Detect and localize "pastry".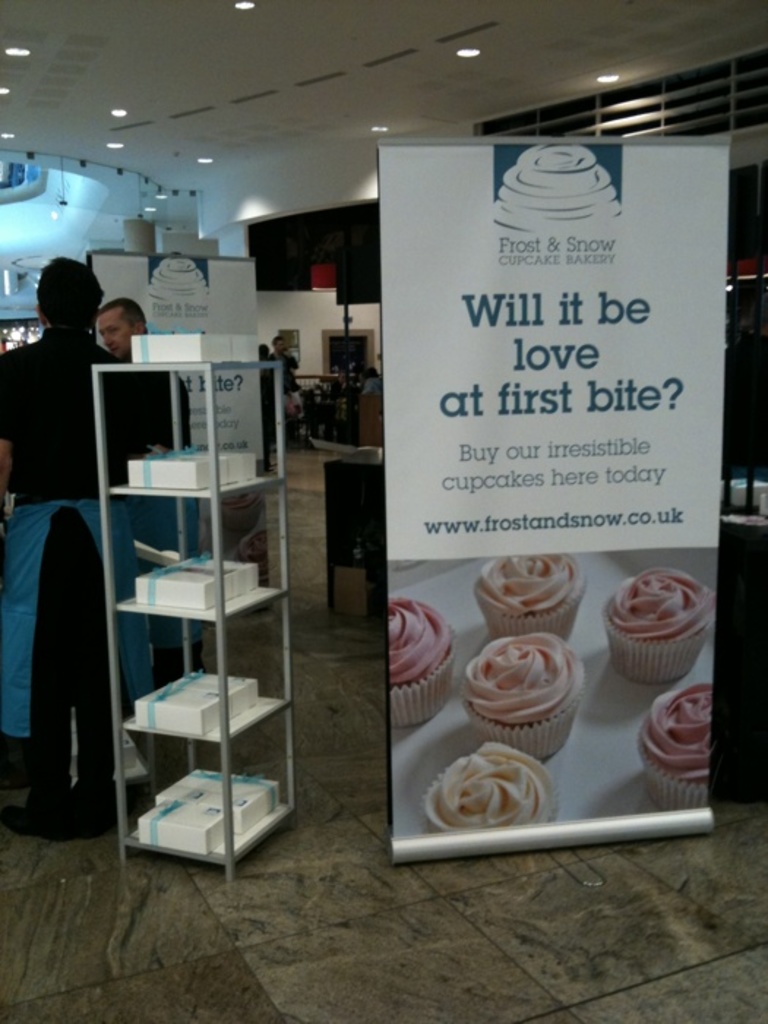
Localized at rect(635, 682, 714, 806).
